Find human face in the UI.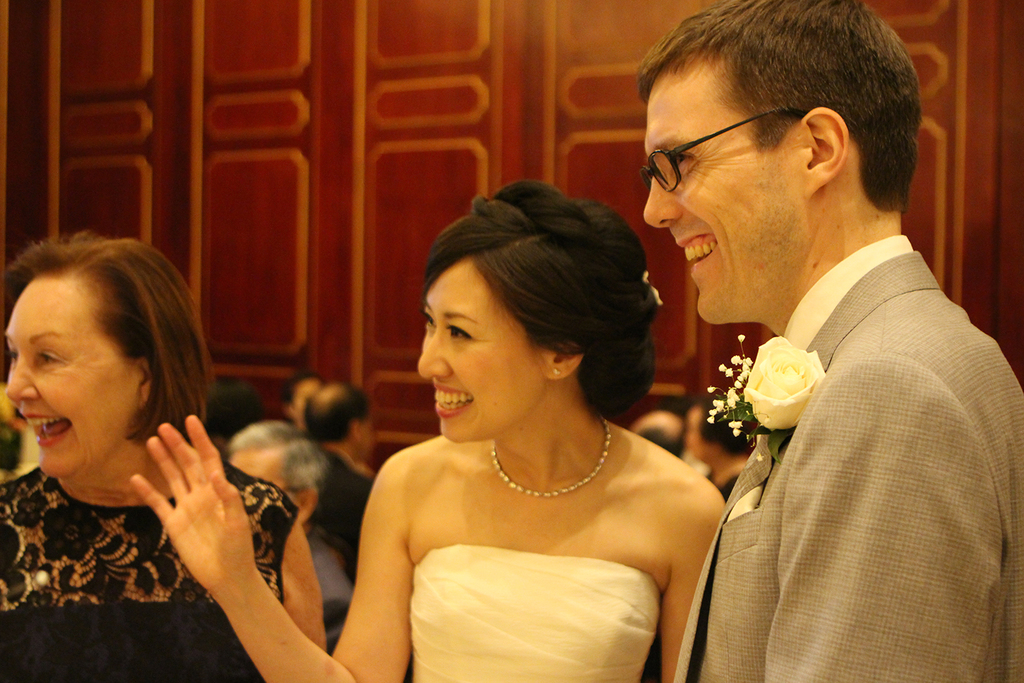
UI element at box(232, 447, 281, 490).
